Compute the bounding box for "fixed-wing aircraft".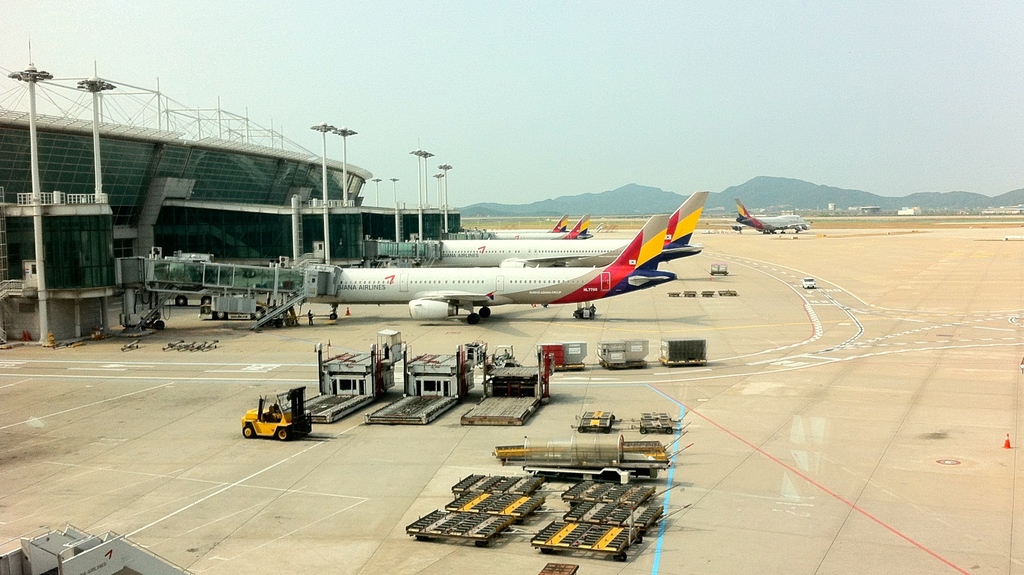
(481, 211, 572, 234).
